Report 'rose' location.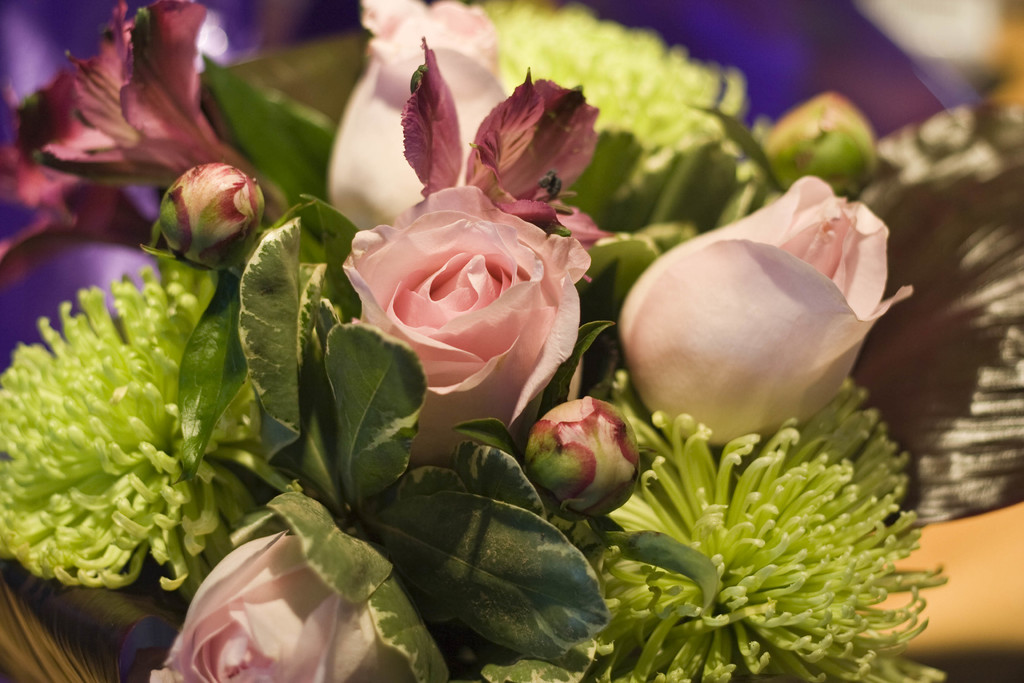
Report: rect(324, 0, 504, 233).
